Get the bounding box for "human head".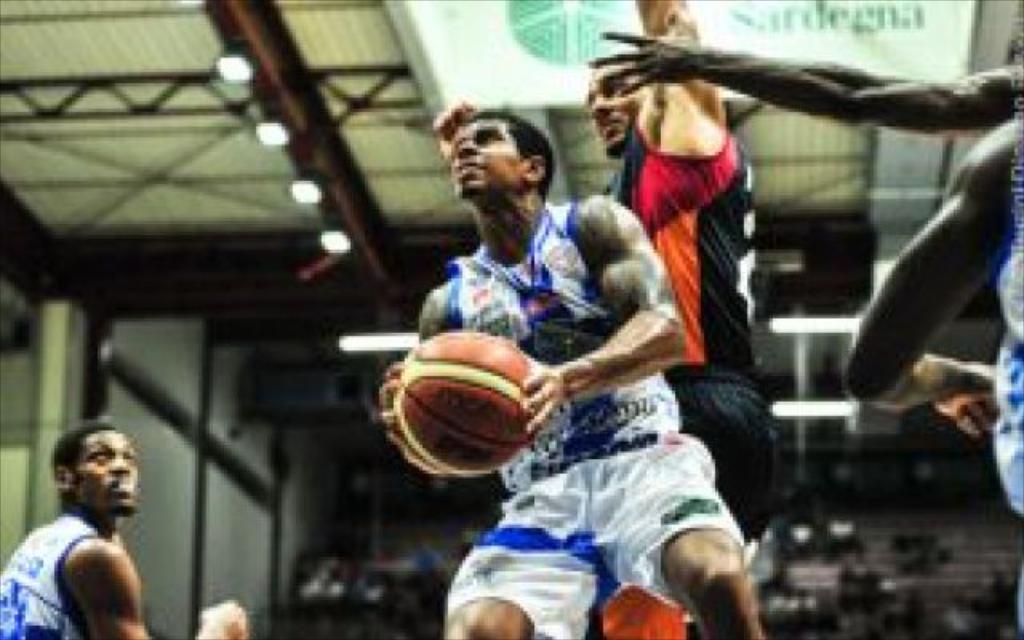
x1=438, y1=109, x2=554, y2=230.
